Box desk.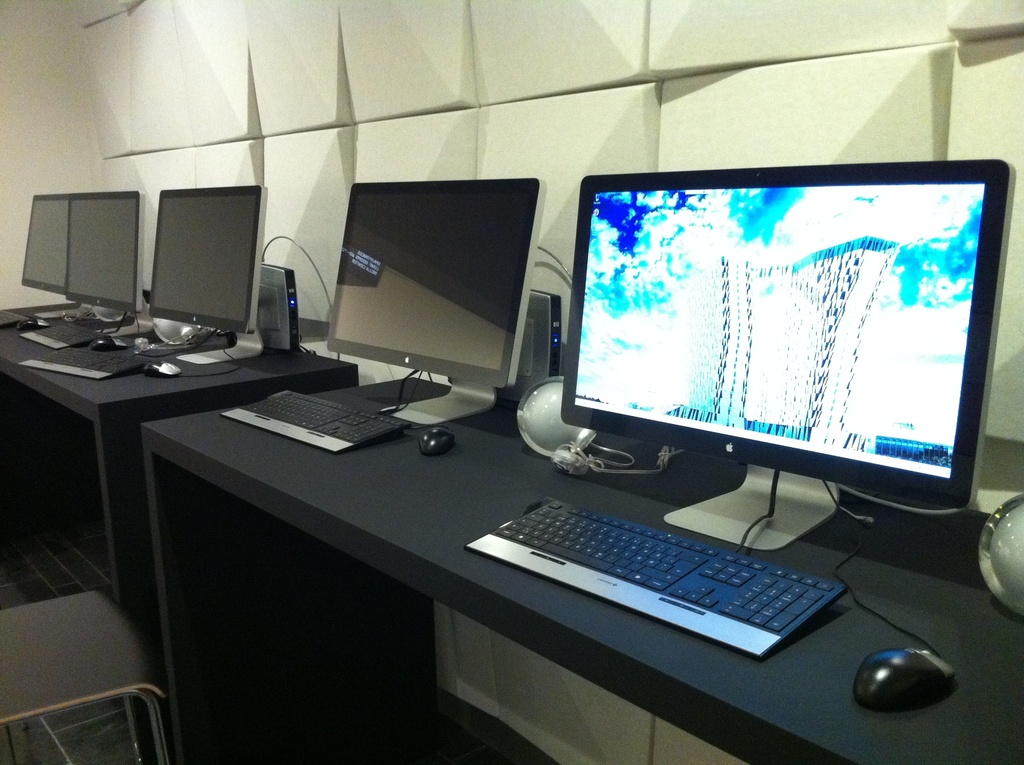
x1=0 y1=300 x2=360 y2=602.
